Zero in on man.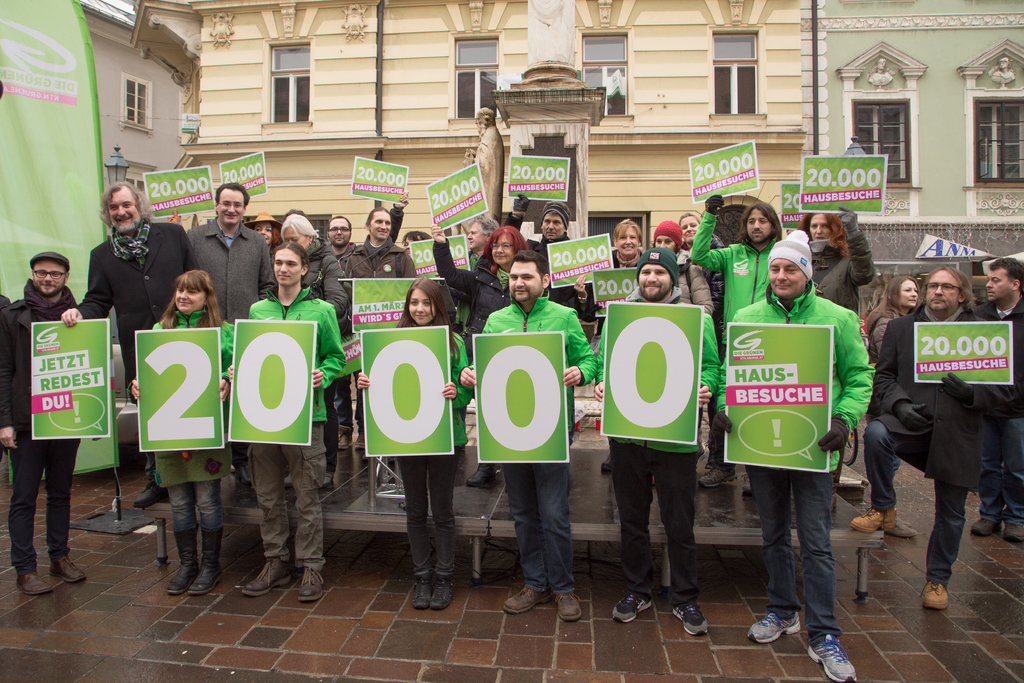
Zeroed in: [left=461, top=214, right=501, bottom=331].
